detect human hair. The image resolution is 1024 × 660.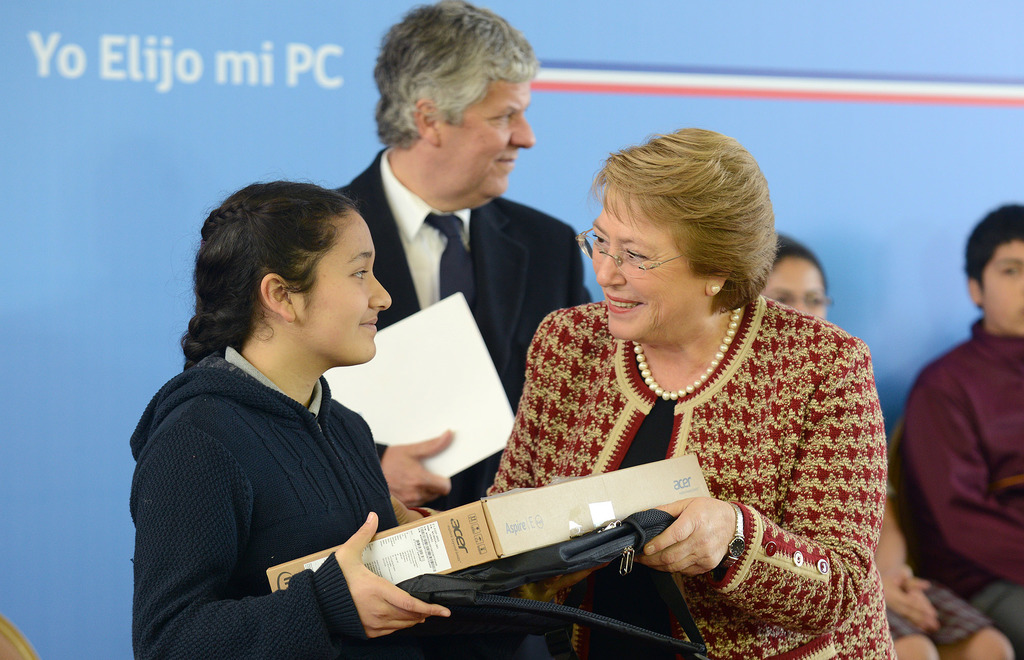
detection(181, 175, 355, 371).
